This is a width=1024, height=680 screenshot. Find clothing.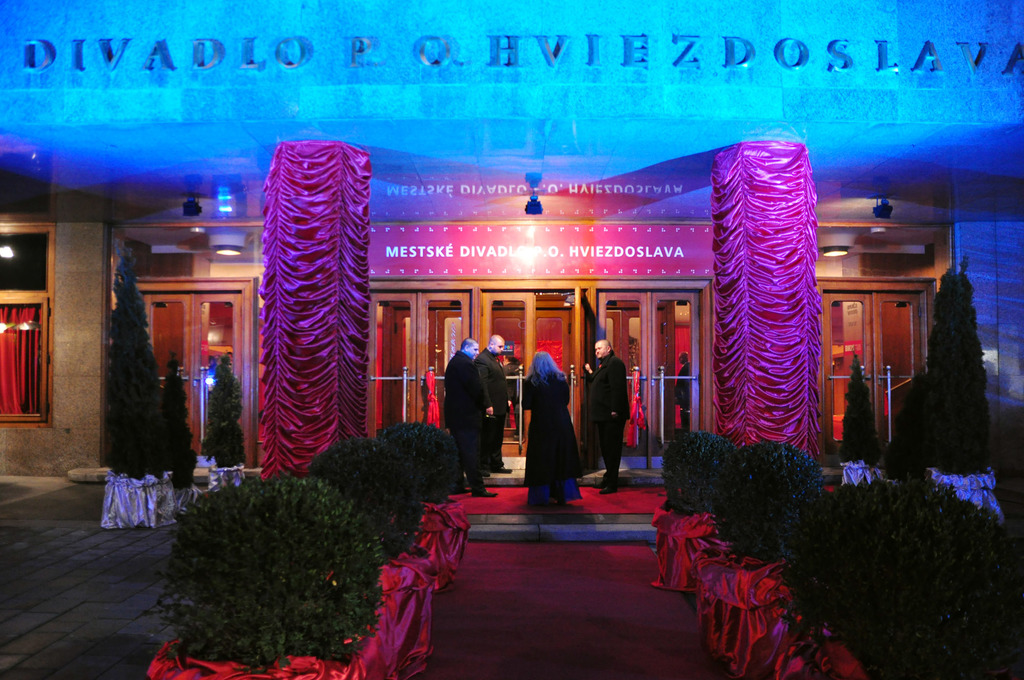
Bounding box: pyautogui.locateOnScreen(515, 366, 582, 509).
